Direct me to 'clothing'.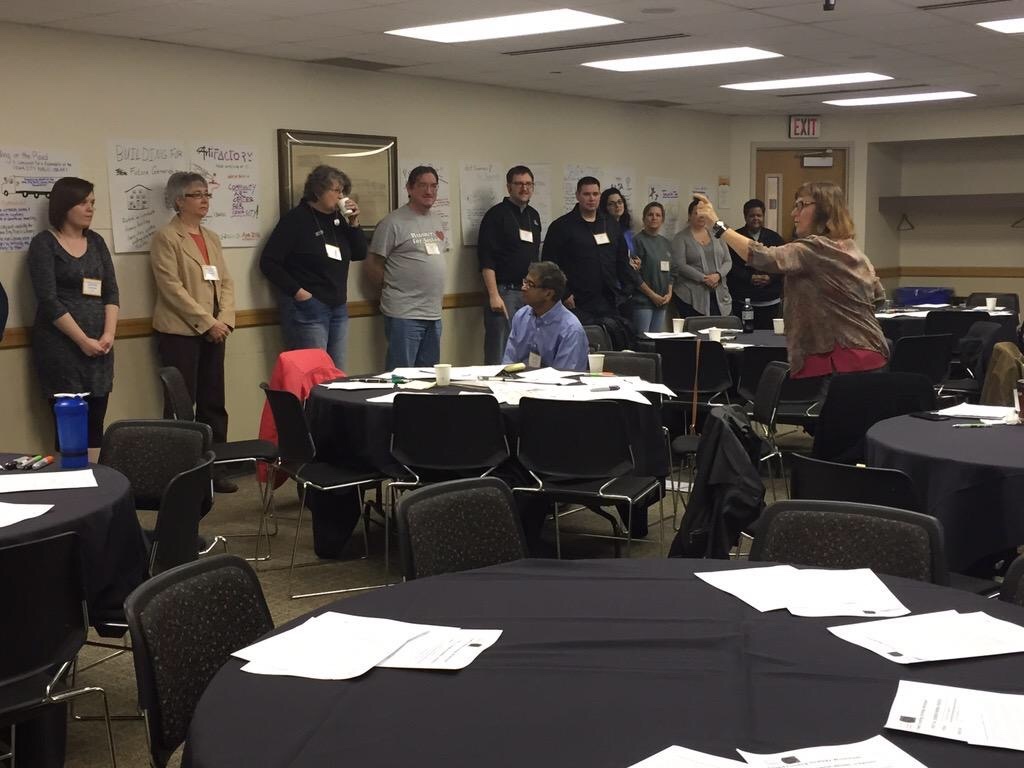
Direction: box=[754, 186, 899, 411].
